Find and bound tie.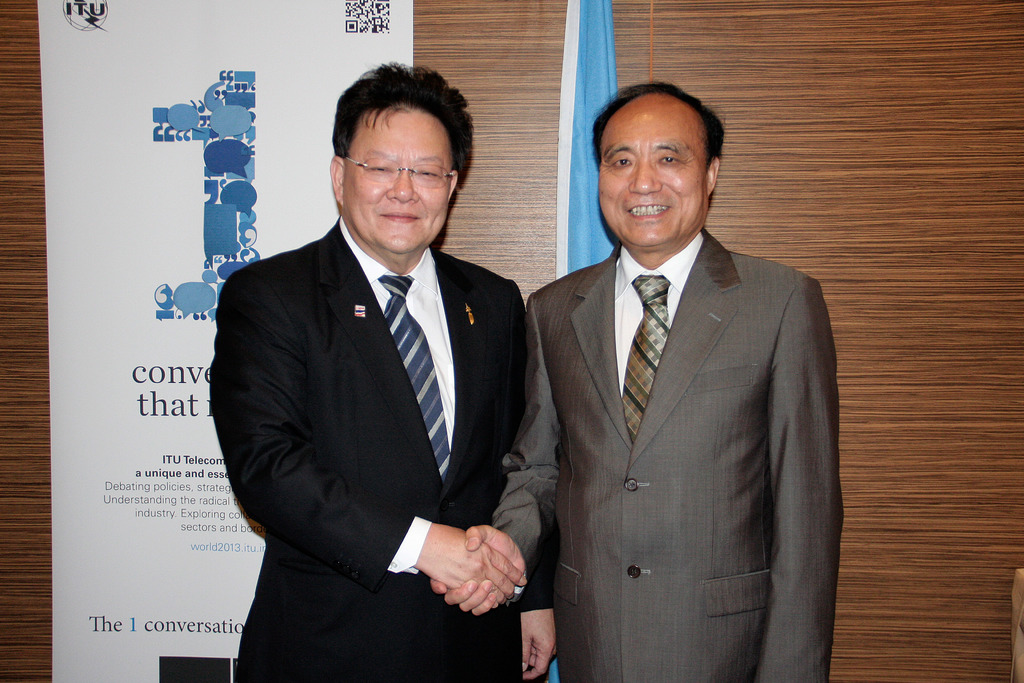
Bound: <box>621,274,671,440</box>.
